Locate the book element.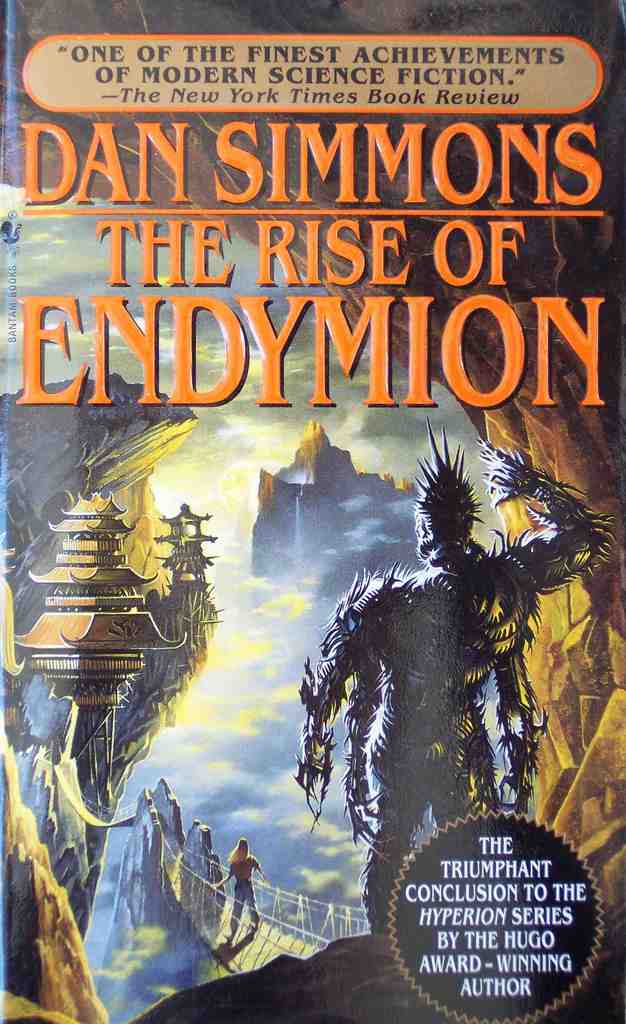
Element bbox: [0, 0, 625, 1023].
